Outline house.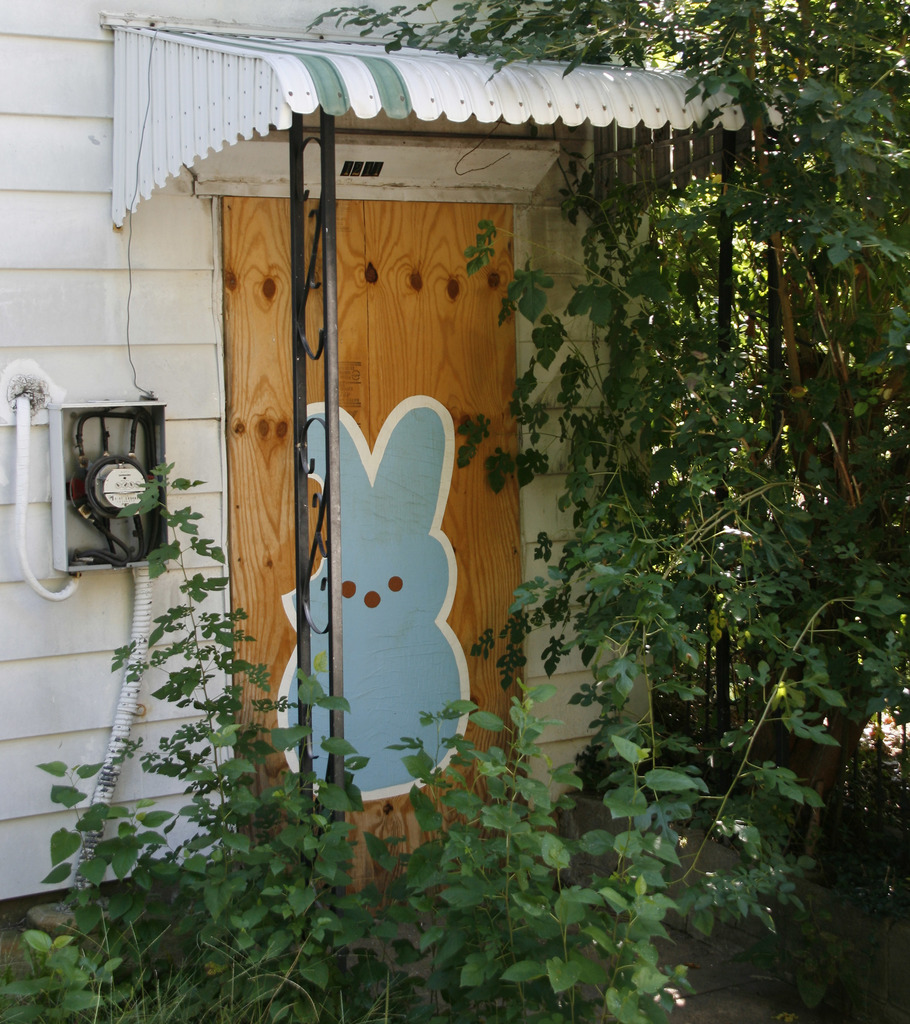
Outline: bbox=(6, 6, 651, 901).
